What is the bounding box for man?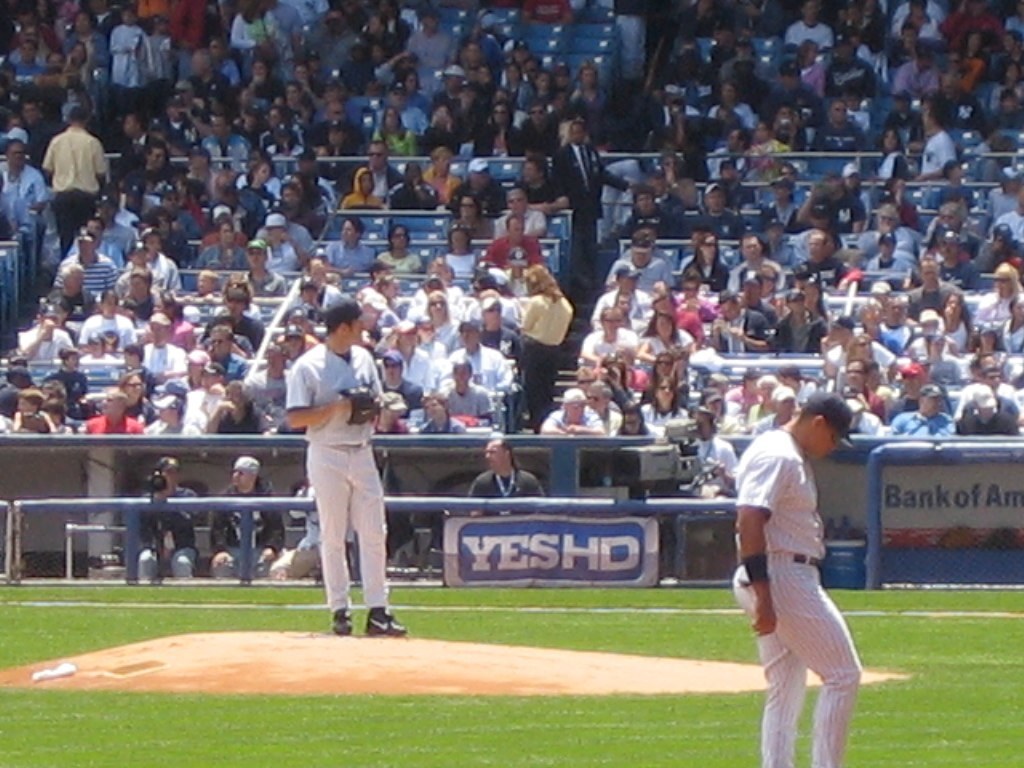
(433,317,517,415).
